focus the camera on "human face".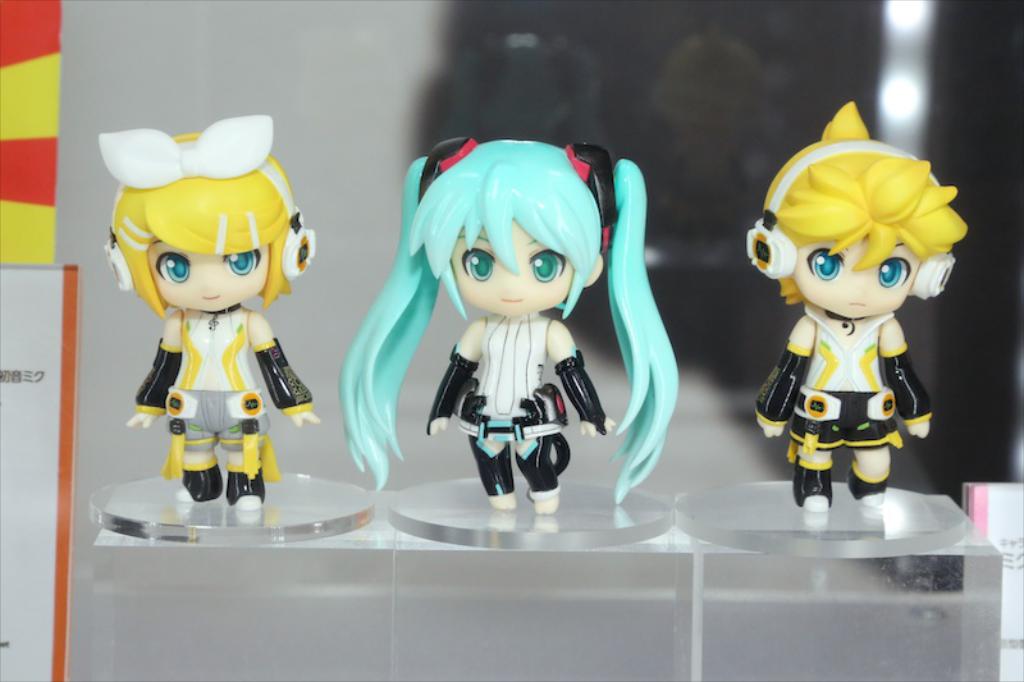
Focus region: pyautogui.locateOnScreen(154, 243, 273, 306).
